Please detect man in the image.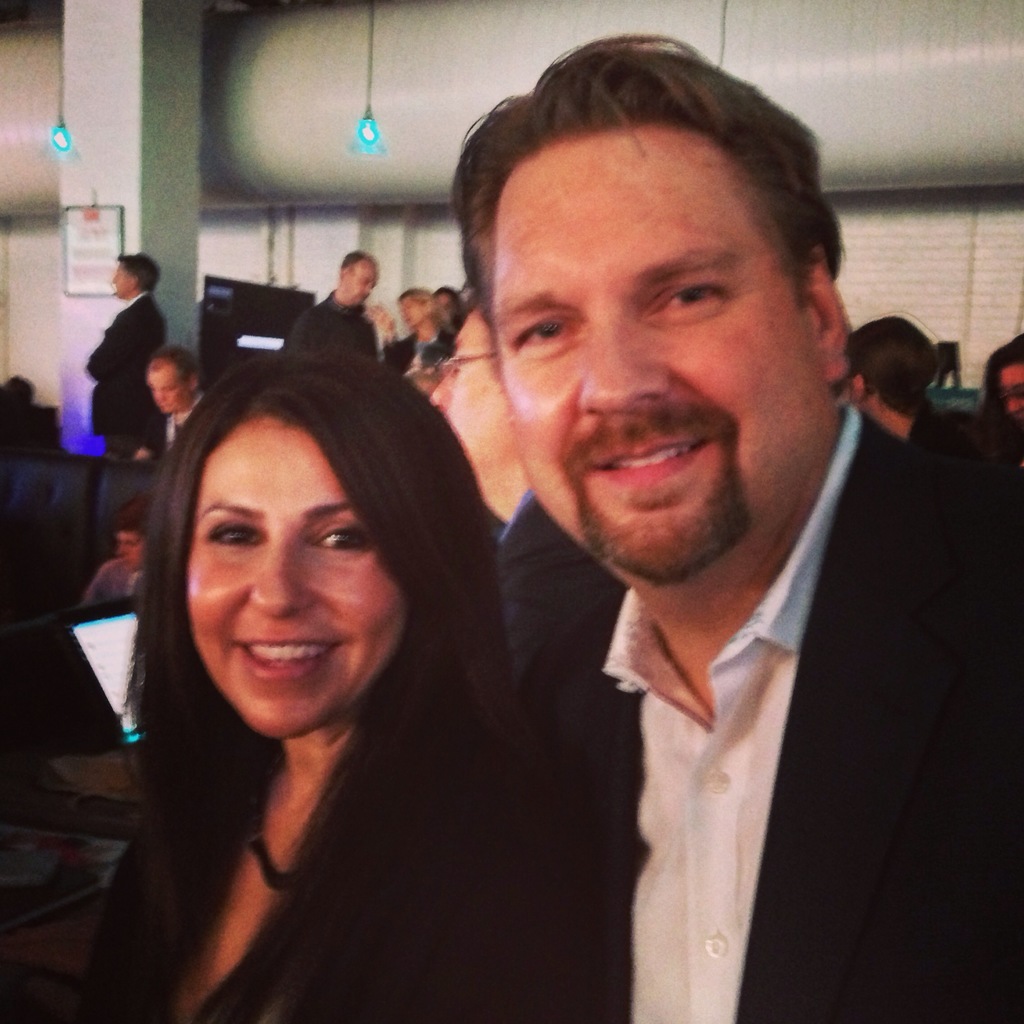
pyautogui.locateOnScreen(81, 252, 177, 462).
